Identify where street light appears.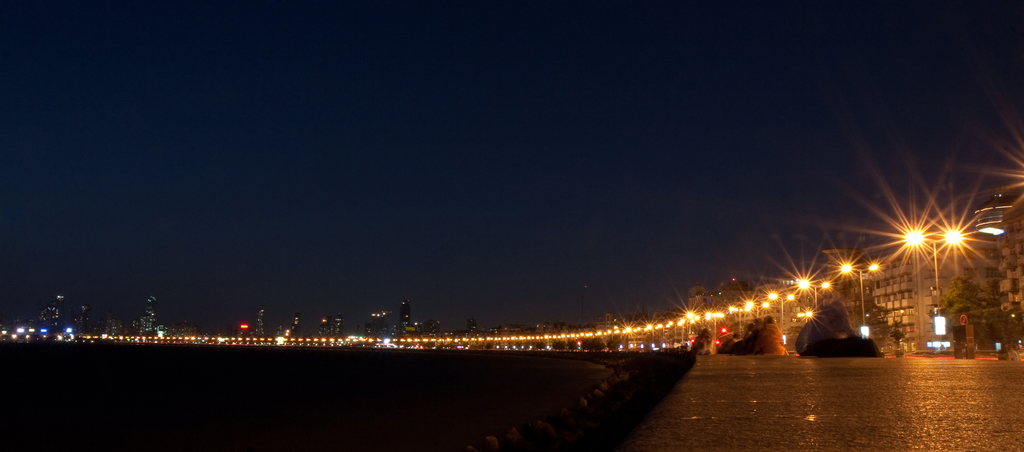
Appears at box=[897, 232, 969, 340].
